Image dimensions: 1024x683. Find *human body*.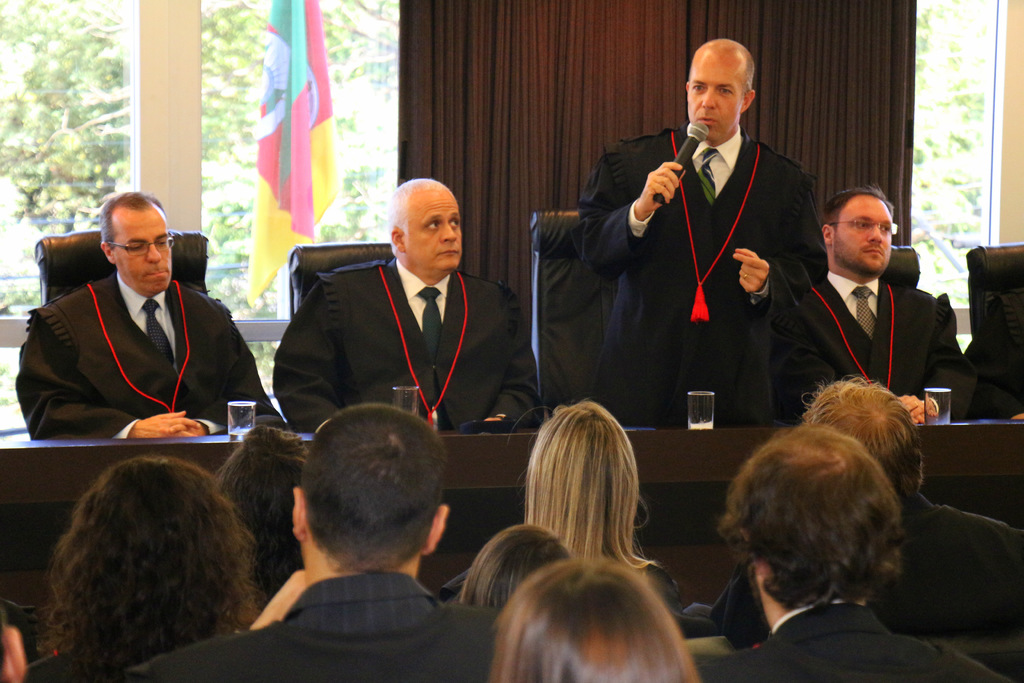
428:391:696:629.
